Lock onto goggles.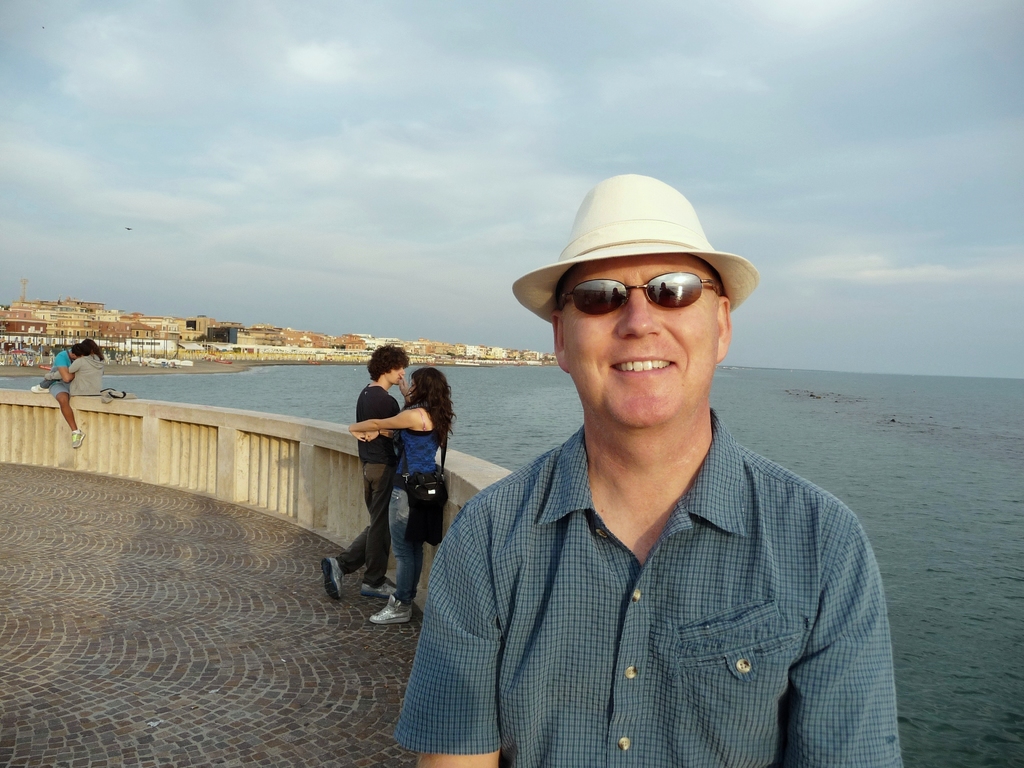
Locked: <box>565,275,725,316</box>.
